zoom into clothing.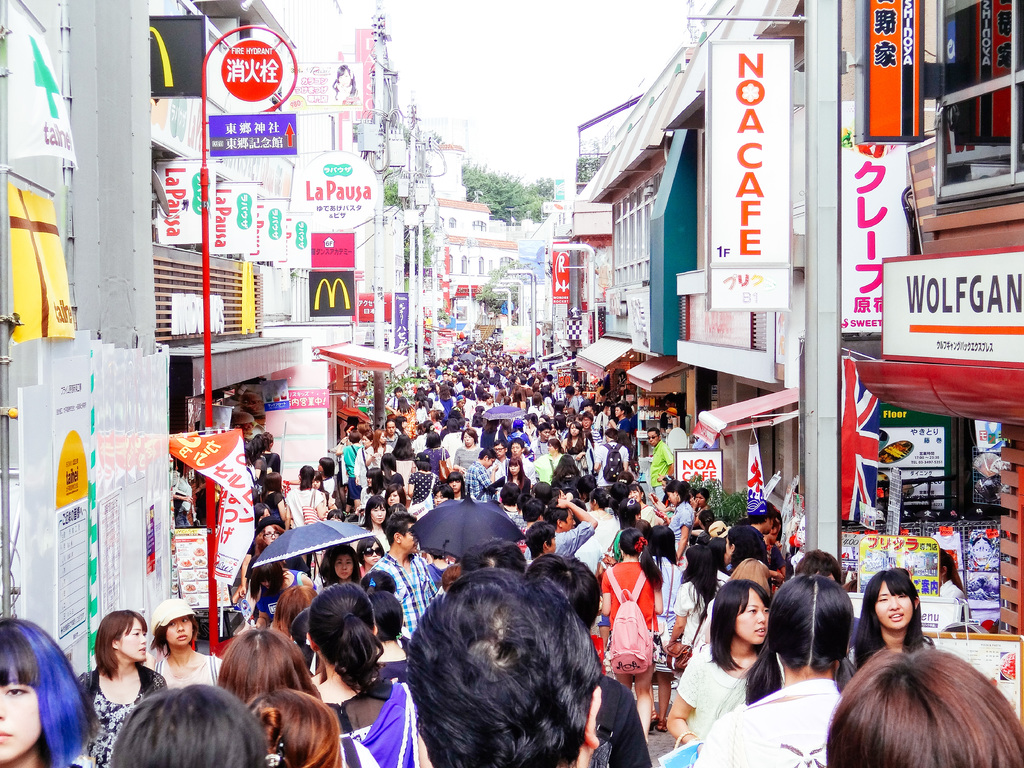
Zoom target: left=79, top=666, right=163, bottom=767.
